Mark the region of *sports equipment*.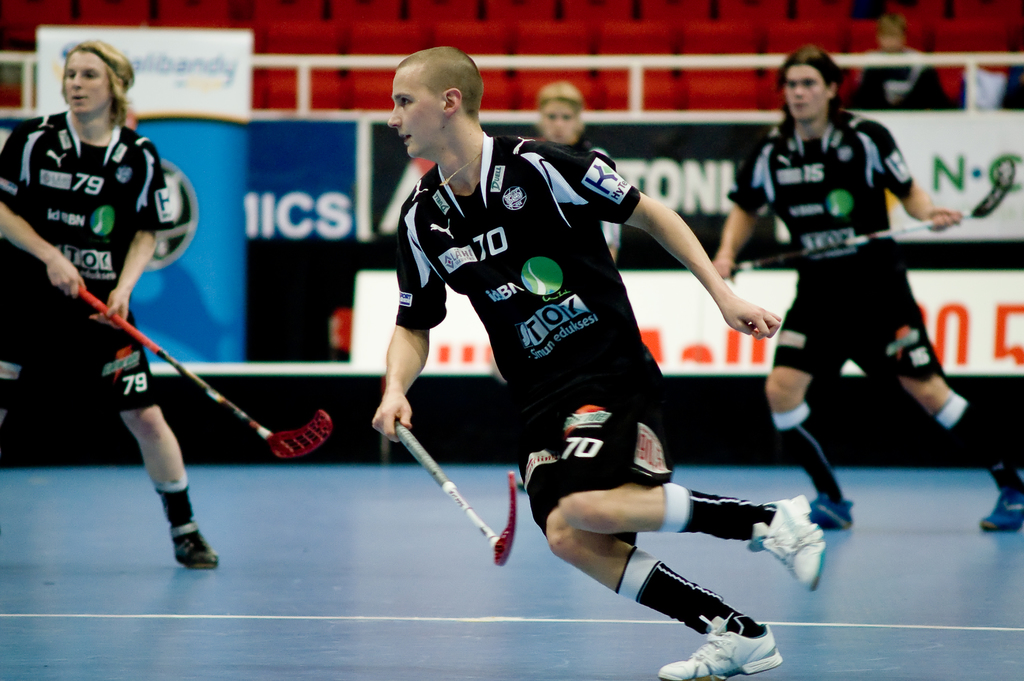
Region: bbox=[744, 490, 822, 587].
